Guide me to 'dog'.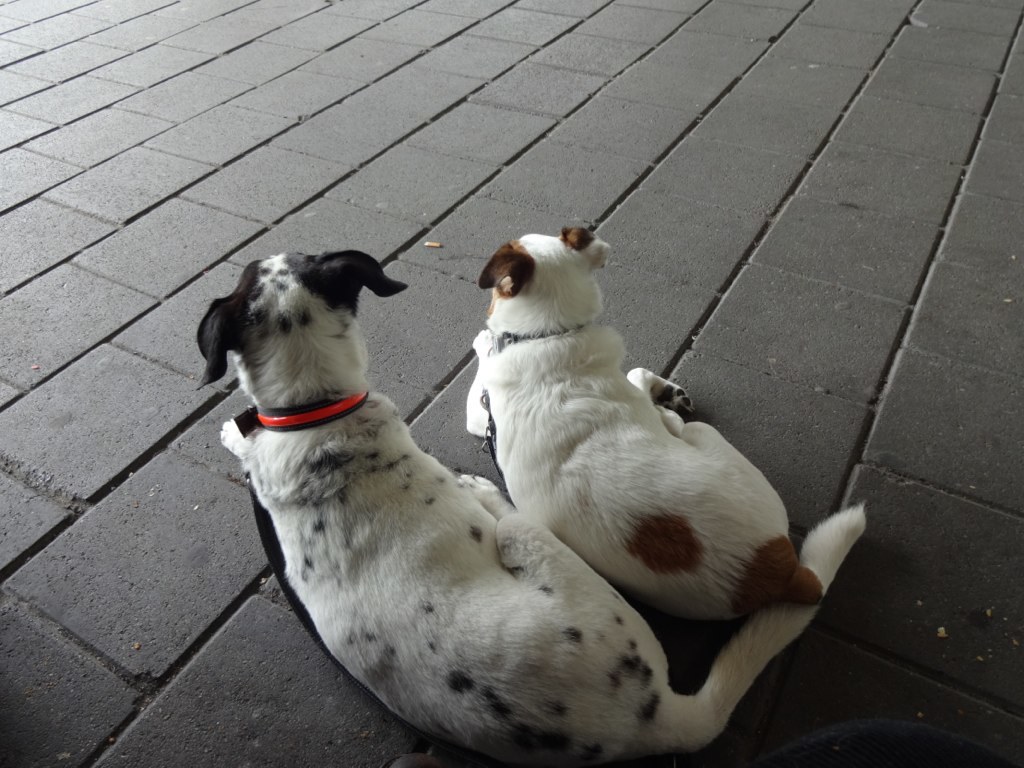
Guidance: locate(196, 249, 868, 765).
